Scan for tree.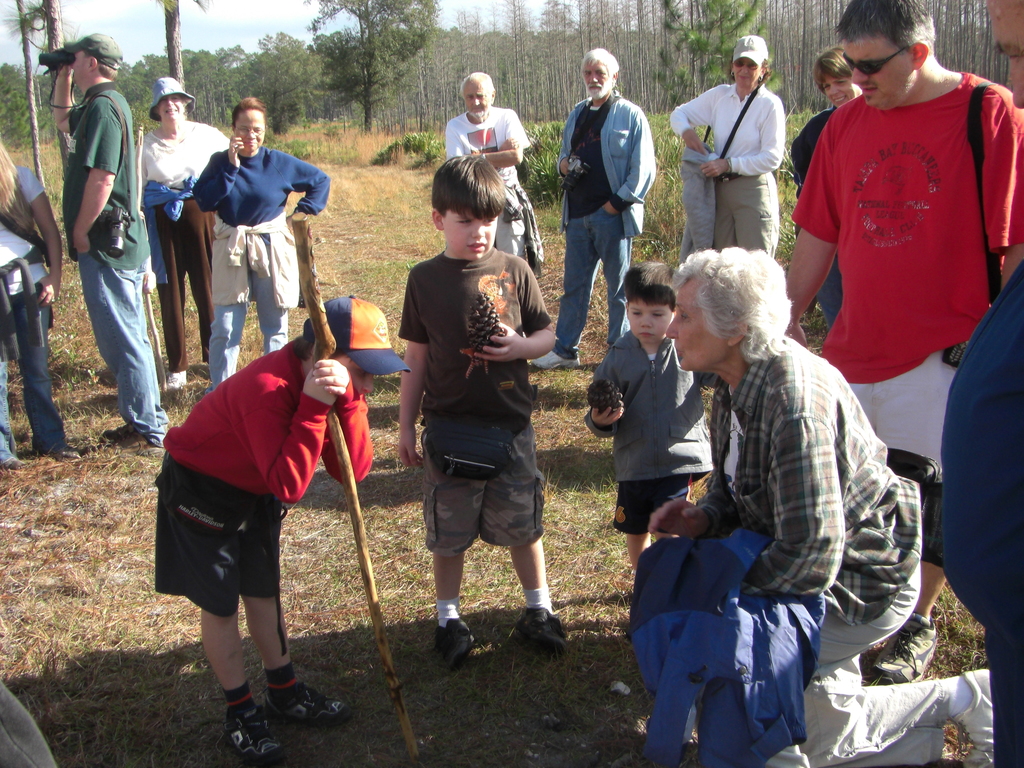
Scan result: l=294, t=0, r=445, b=132.
